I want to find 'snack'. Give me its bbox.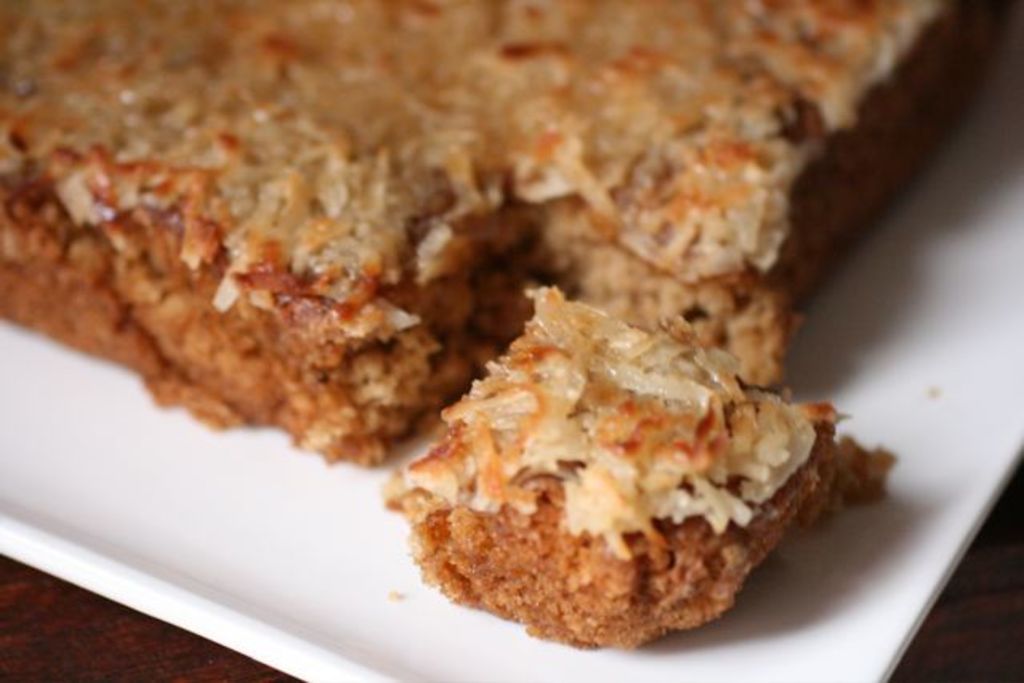
[0, 2, 1018, 390].
